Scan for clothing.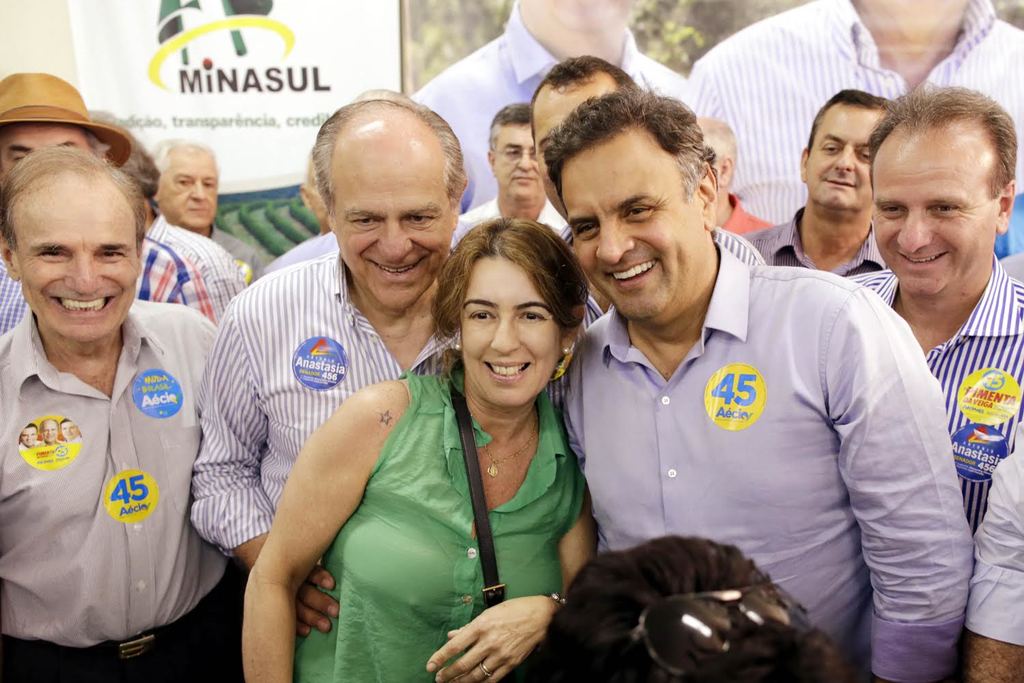
Scan result: pyautogui.locateOnScreen(965, 406, 1023, 650).
